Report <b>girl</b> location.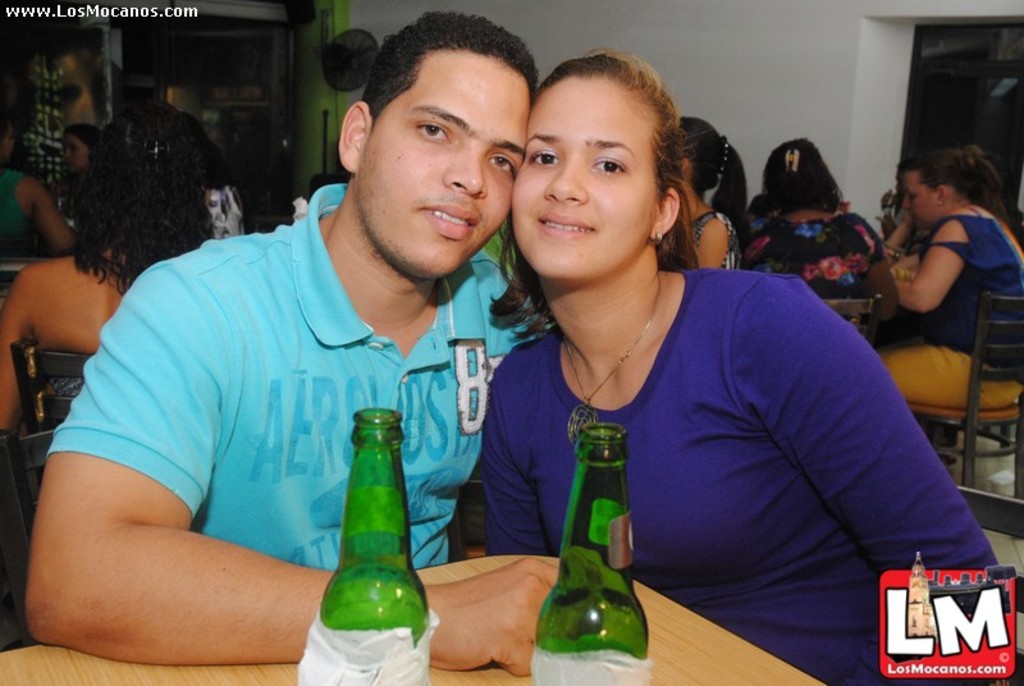
Report: l=740, t=134, r=897, b=348.
